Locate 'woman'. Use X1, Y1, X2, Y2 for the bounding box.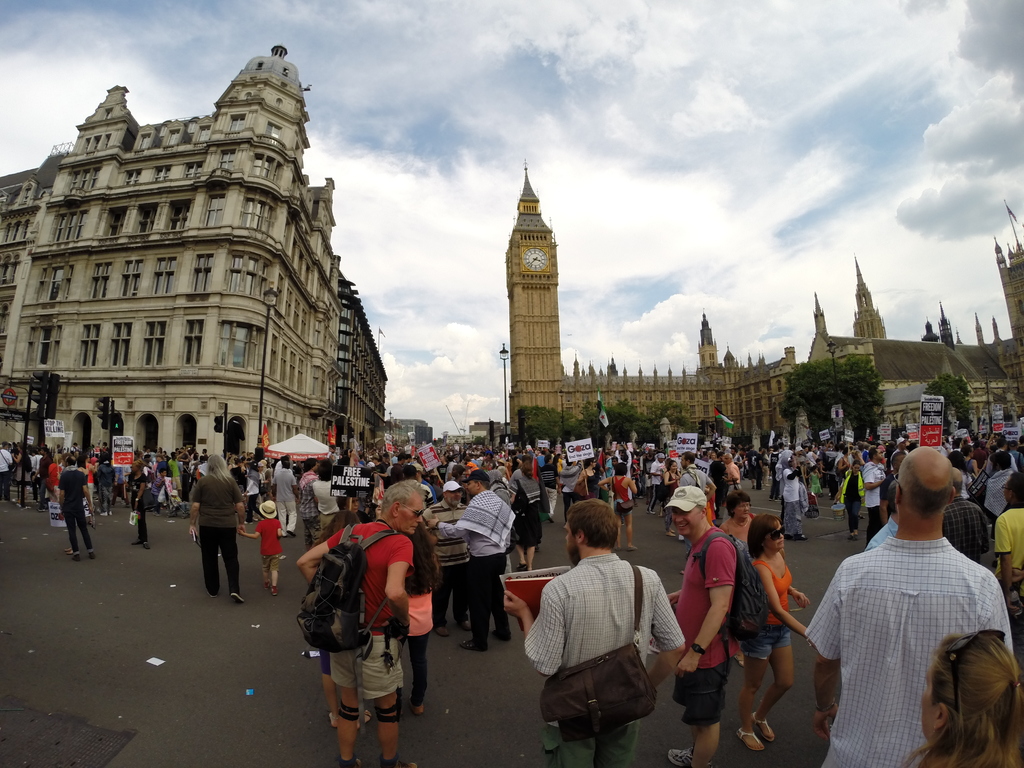
734, 515, 817, 753.
